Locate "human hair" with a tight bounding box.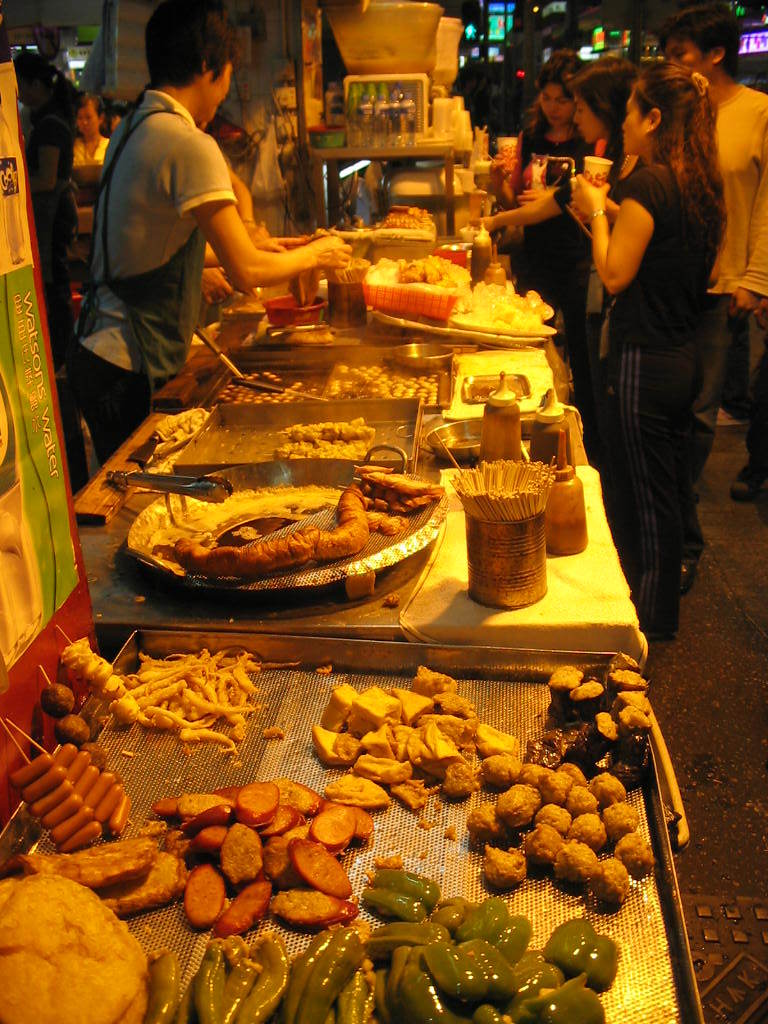
[562, 61, 644, 181].
